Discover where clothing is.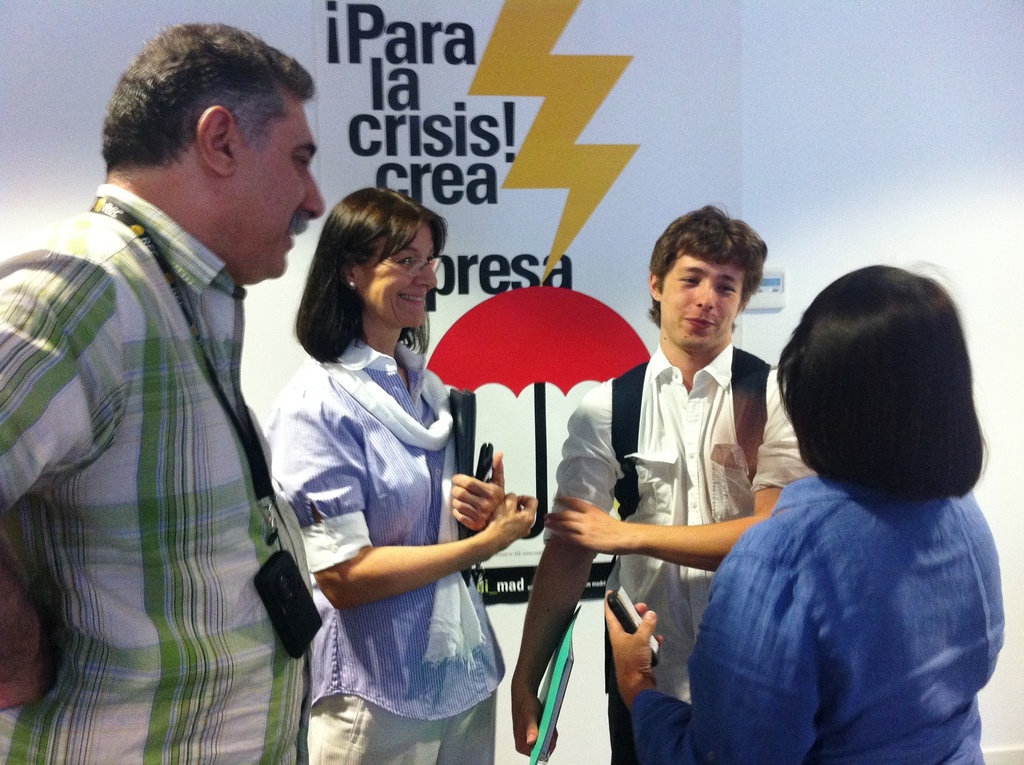
Discovered at (x1=542, y1=352, x2=810, y2=764).
